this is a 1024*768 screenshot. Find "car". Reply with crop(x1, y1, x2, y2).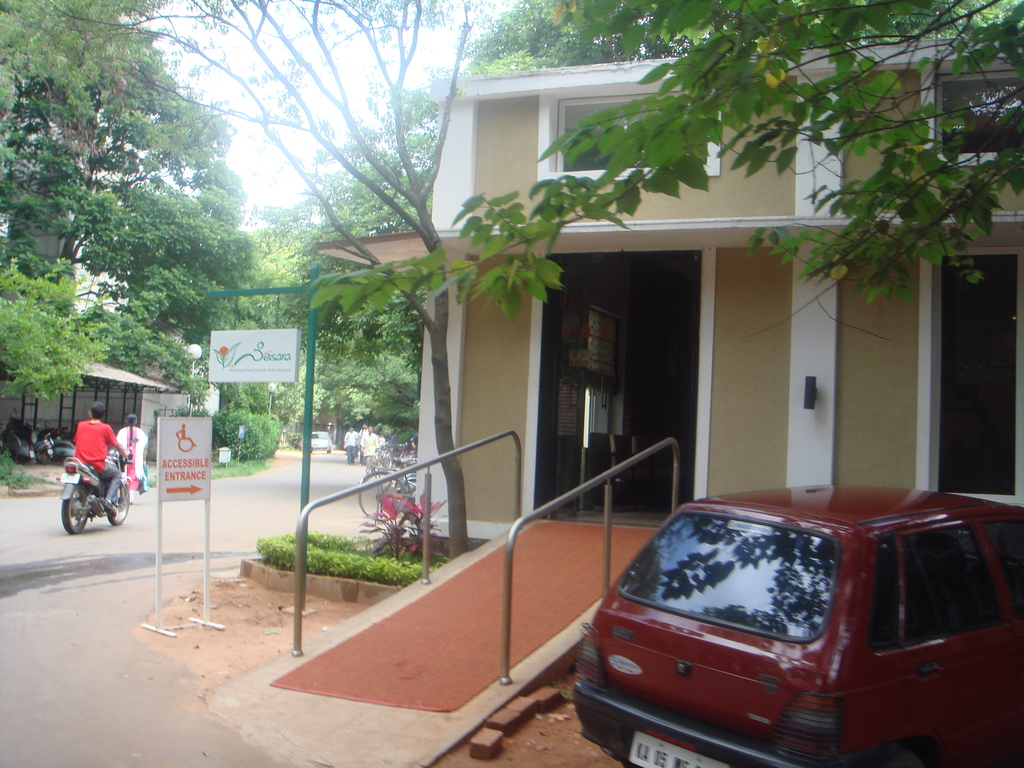
crop(308, 430, 331, 452).
